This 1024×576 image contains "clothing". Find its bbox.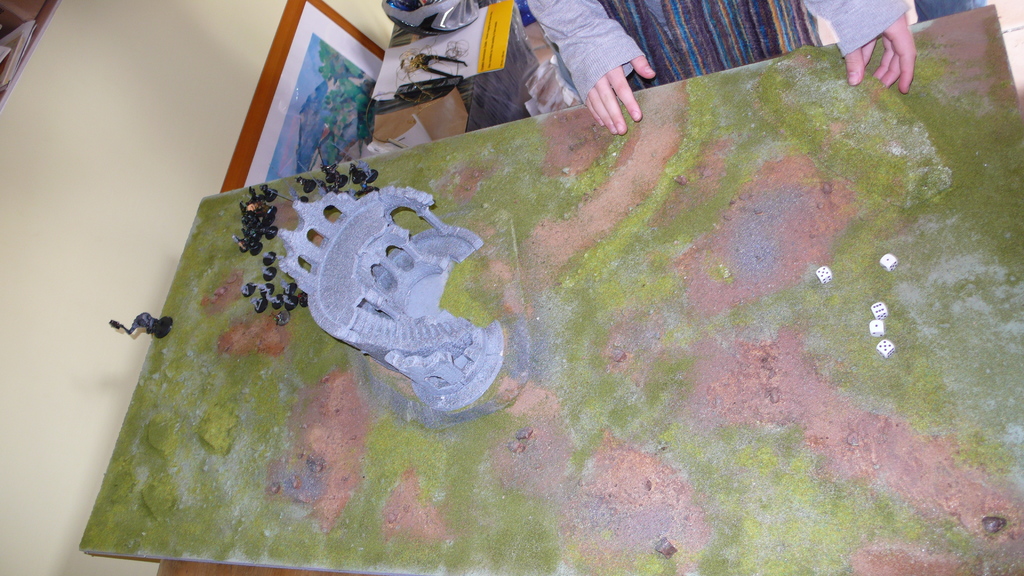
<region>508, 0, 924, 95</region>.
